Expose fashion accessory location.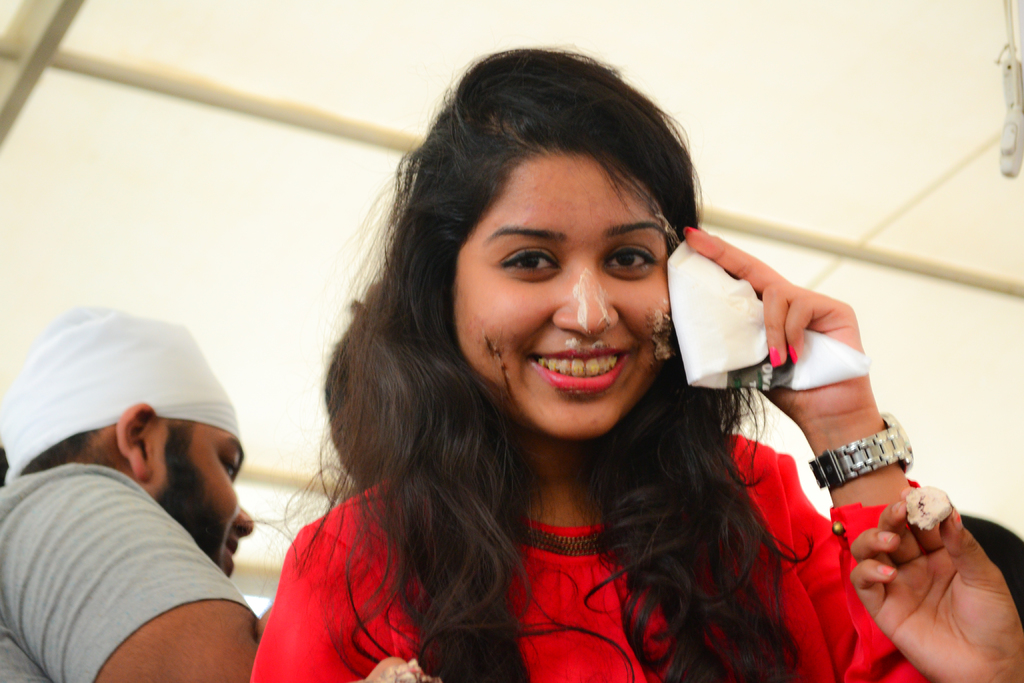
Exposed at x1=883 y1=533 x2=893 y2=544.
